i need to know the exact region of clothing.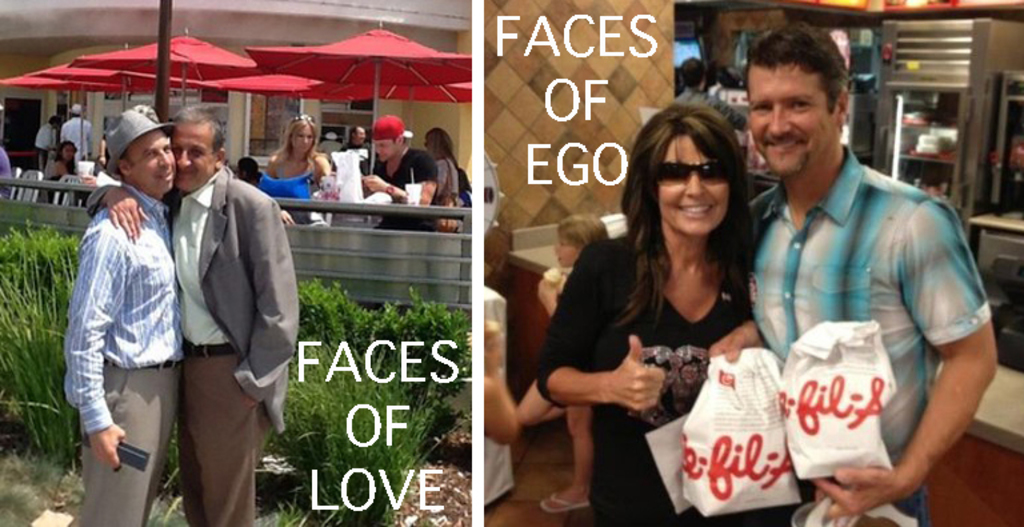
Region: x1=84, y1=159, x2=299, y2=526.
